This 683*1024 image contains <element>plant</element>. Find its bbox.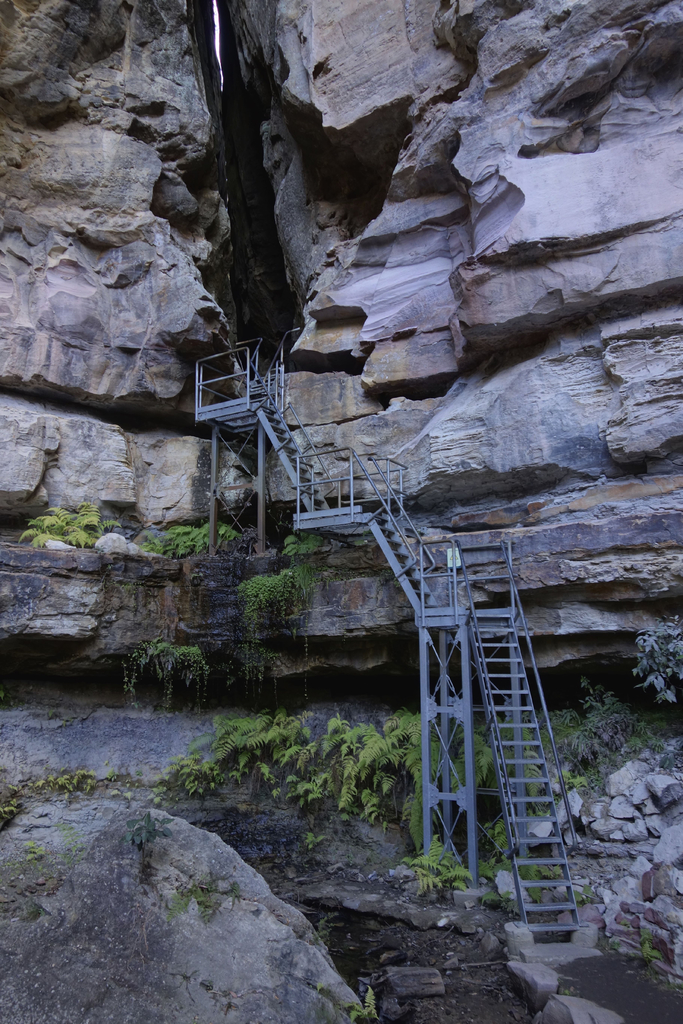
rect(145, 518, 241, 555).
